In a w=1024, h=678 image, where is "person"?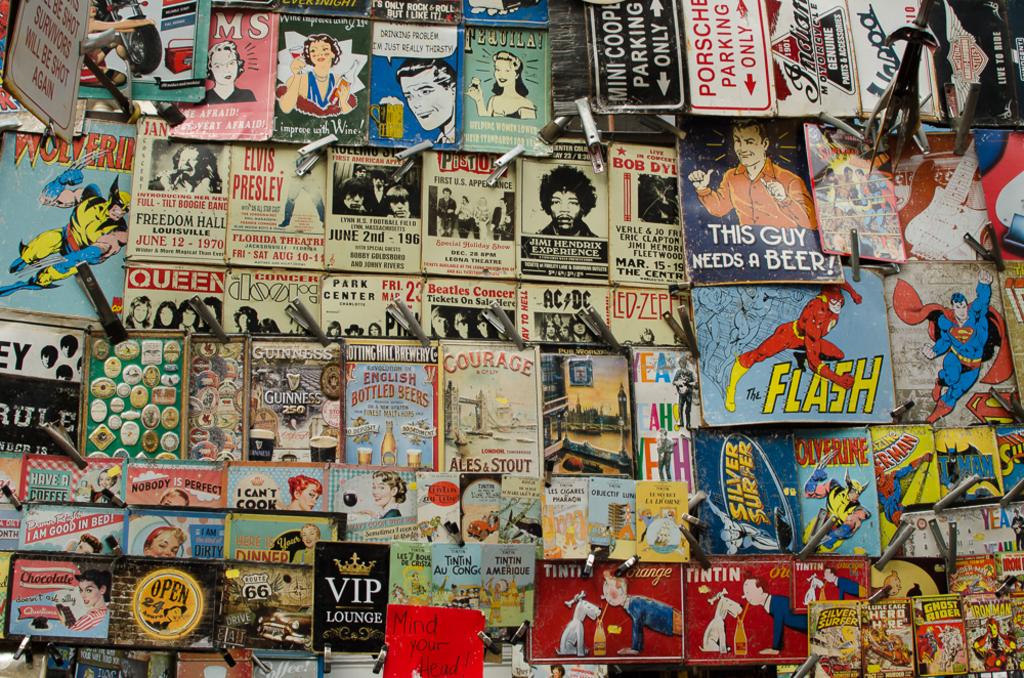
x1=145, y1=531, x2=185, y2=558.
